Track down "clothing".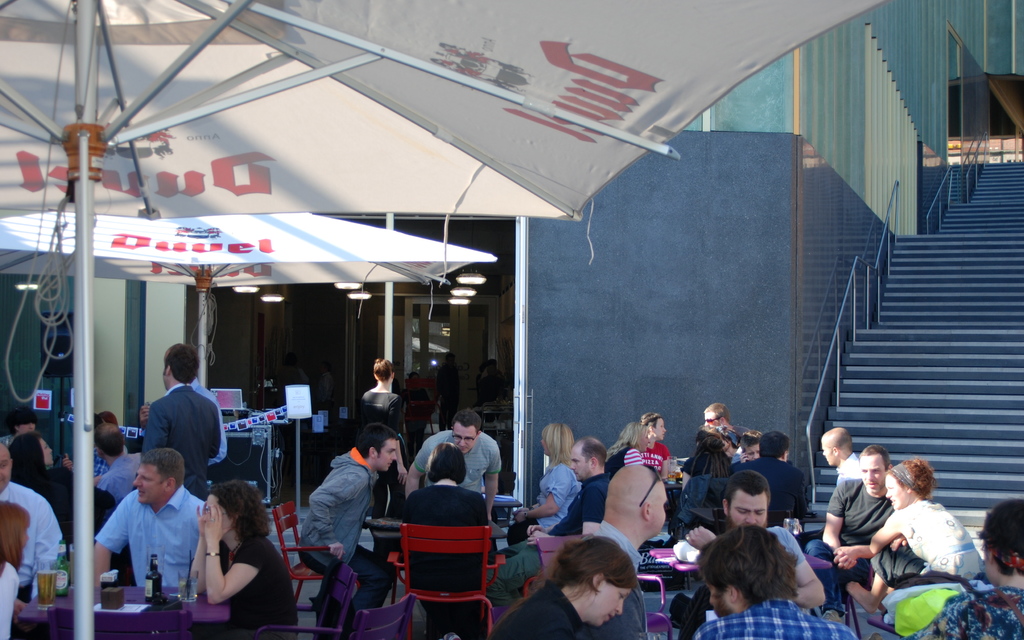
Tracked to select_region(104, 457, 141, 502).
